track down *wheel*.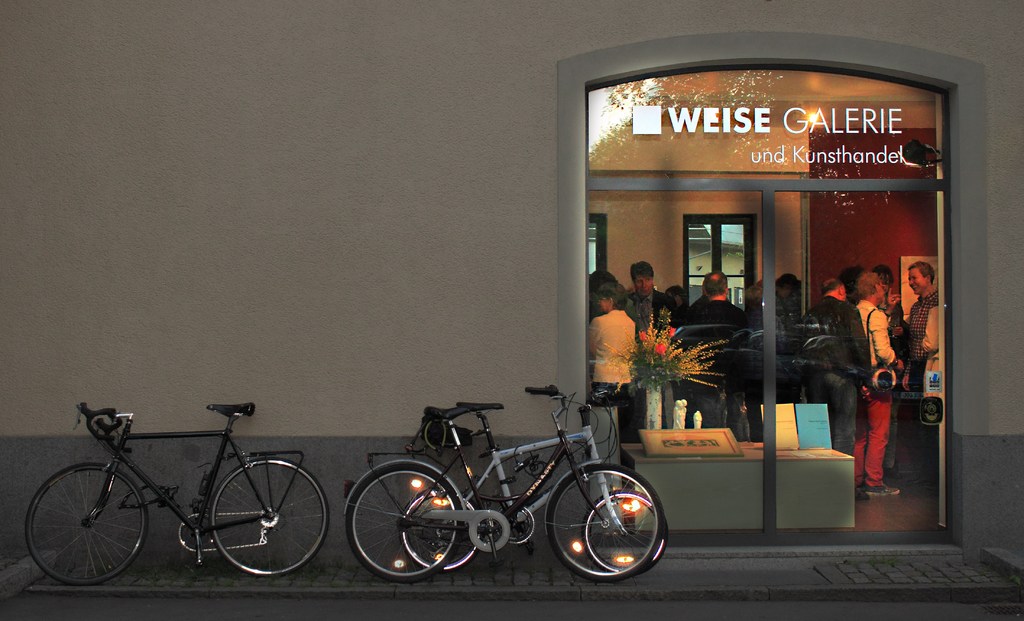
Tracked to region(259, 506, 283, 532).
